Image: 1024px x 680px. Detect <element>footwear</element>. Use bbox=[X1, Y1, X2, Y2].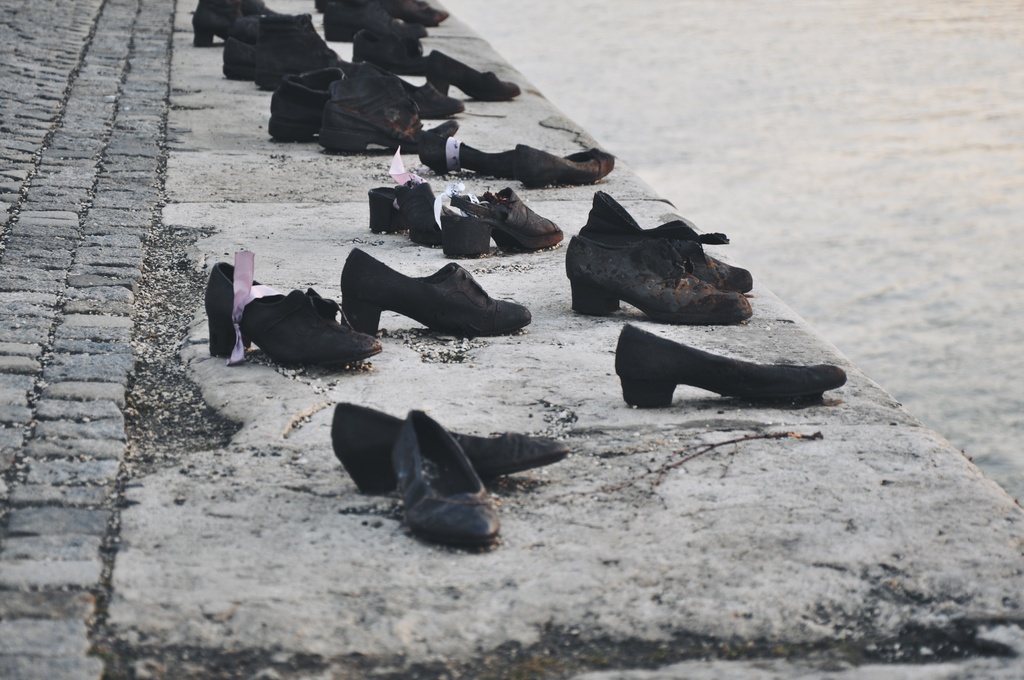
bbox=[441, 189, 563, 257].
